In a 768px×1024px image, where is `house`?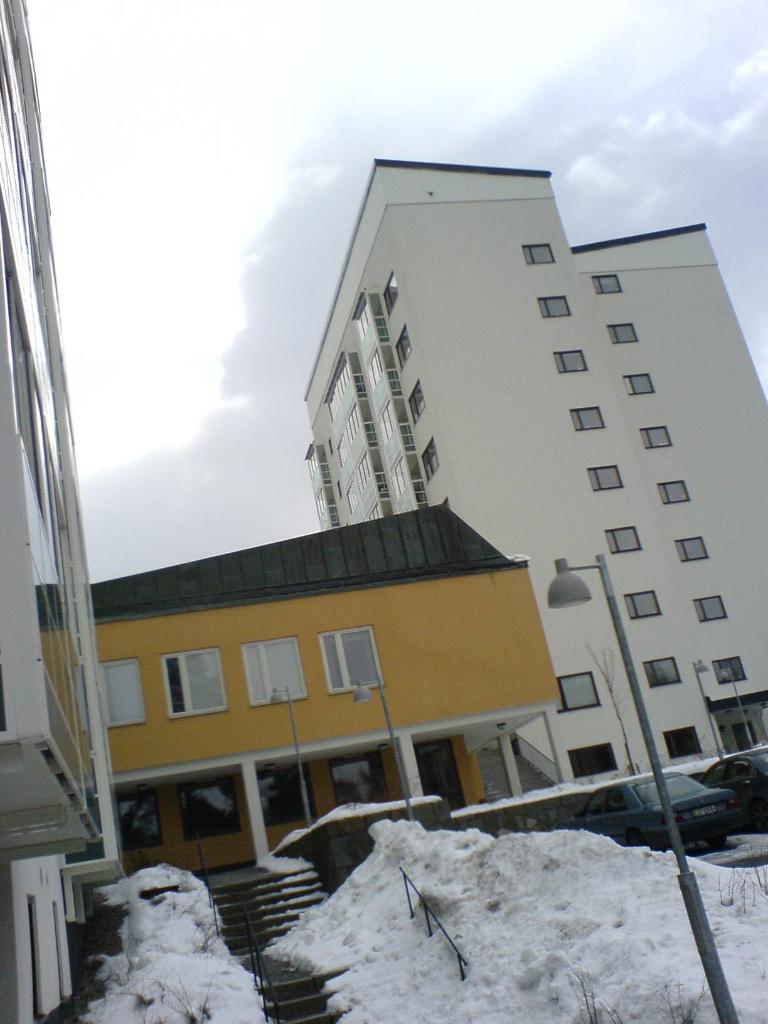
0 0 127 1023.
